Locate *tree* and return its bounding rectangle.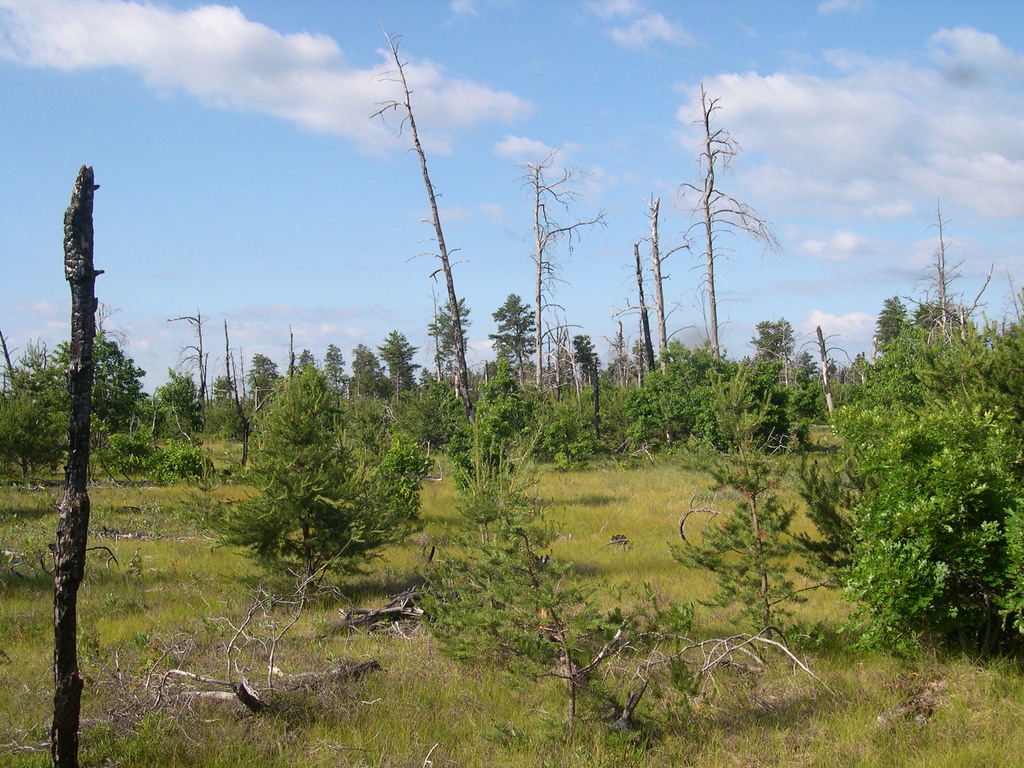
bbox=(429, 297, 468, 388).
